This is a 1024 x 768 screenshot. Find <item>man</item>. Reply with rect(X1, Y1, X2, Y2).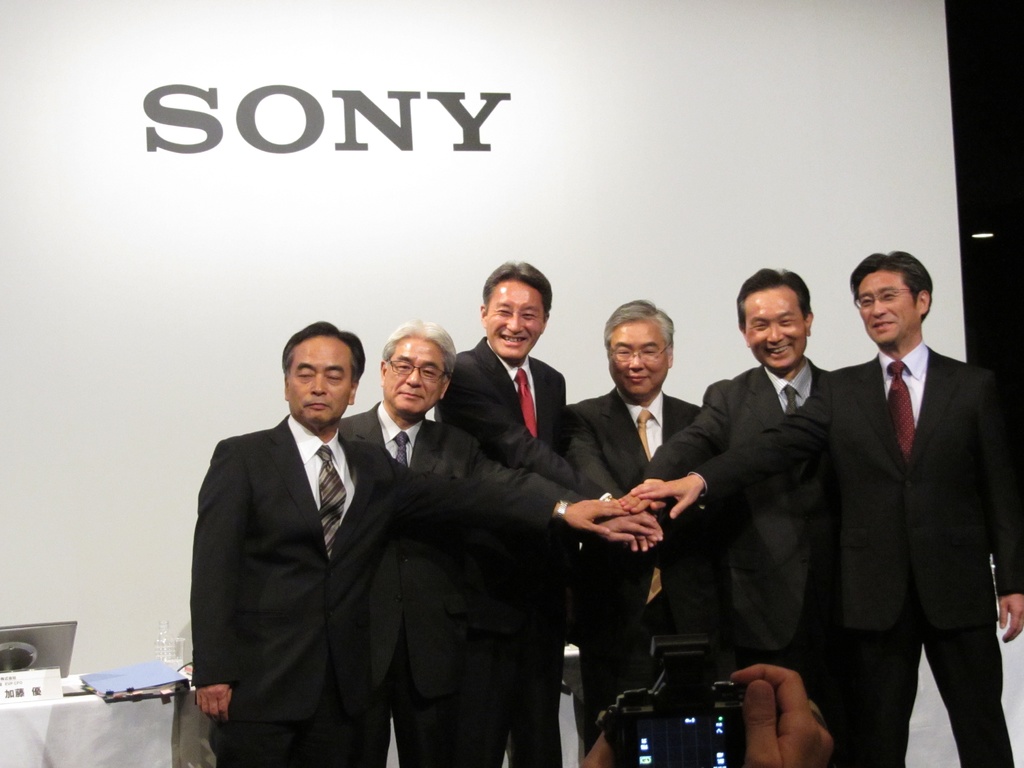
rect(336, 318, 655, 767).
